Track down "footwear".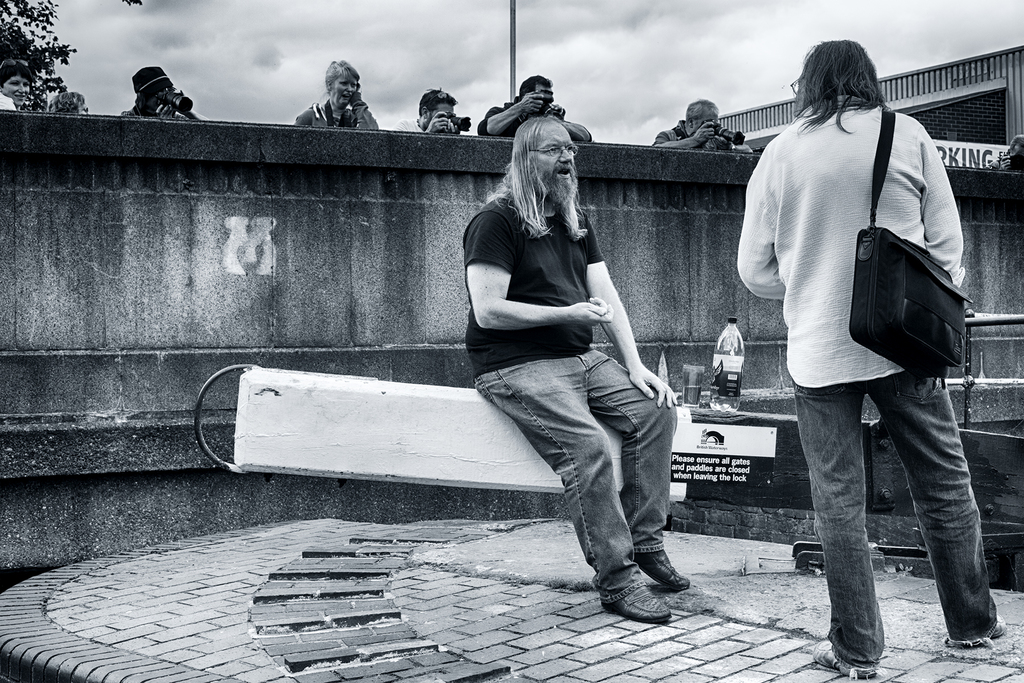
Tracked to <bbox>630, 547, 696, 598</bbox>.
